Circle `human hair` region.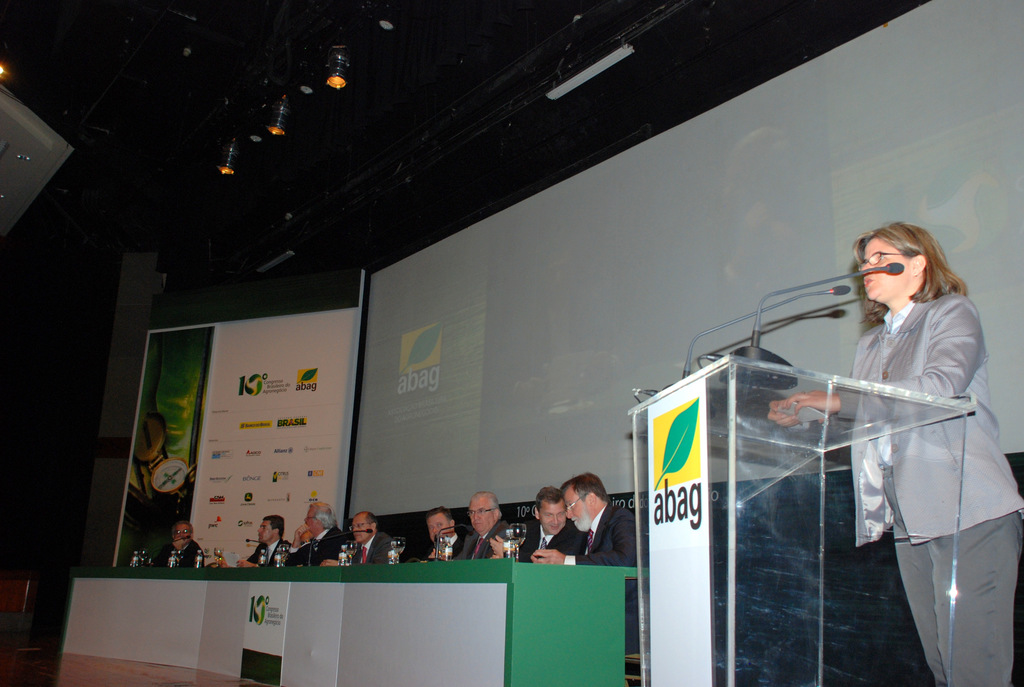
Region: [x1=535, y1=486, x2=564, y2=517].
